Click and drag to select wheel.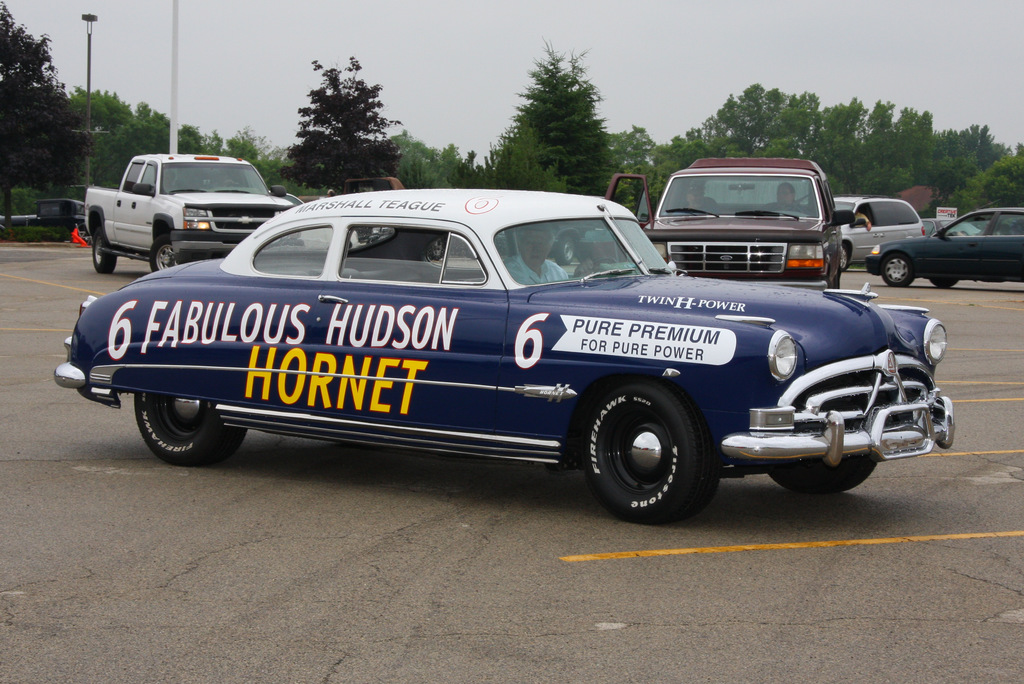
Selection: pyautogui.locateOnScreen(137, 390, 248, 465).
